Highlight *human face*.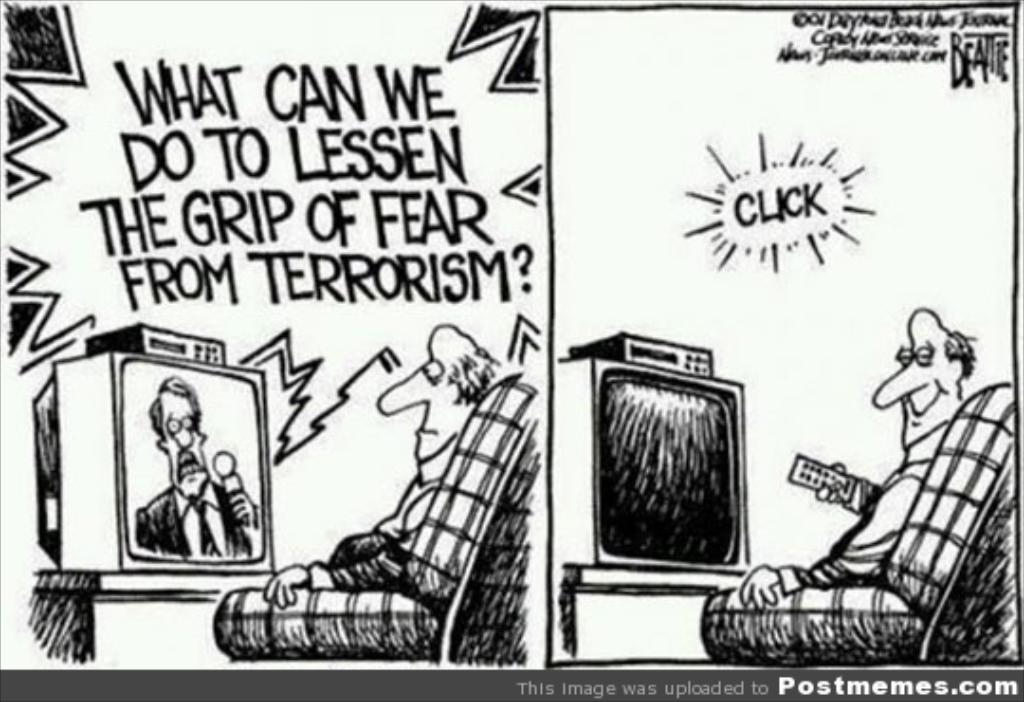
Highlighted region: bbox(161, 387, 207, 497).
